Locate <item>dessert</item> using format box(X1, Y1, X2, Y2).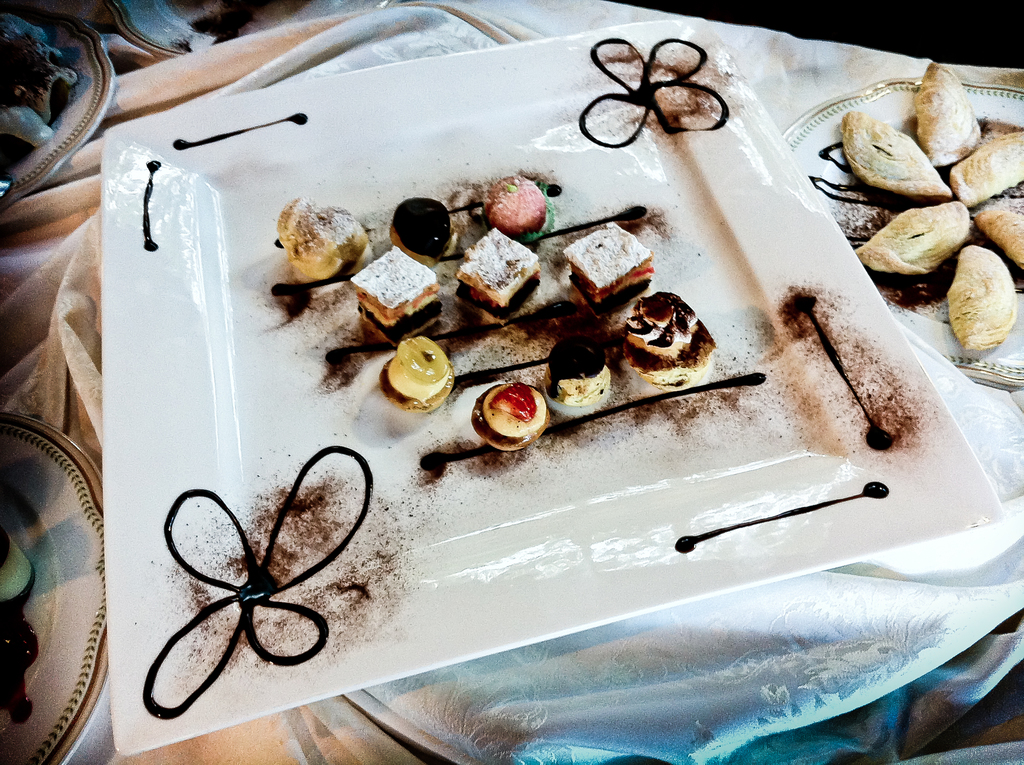
box(486, 179, 542, 234).
